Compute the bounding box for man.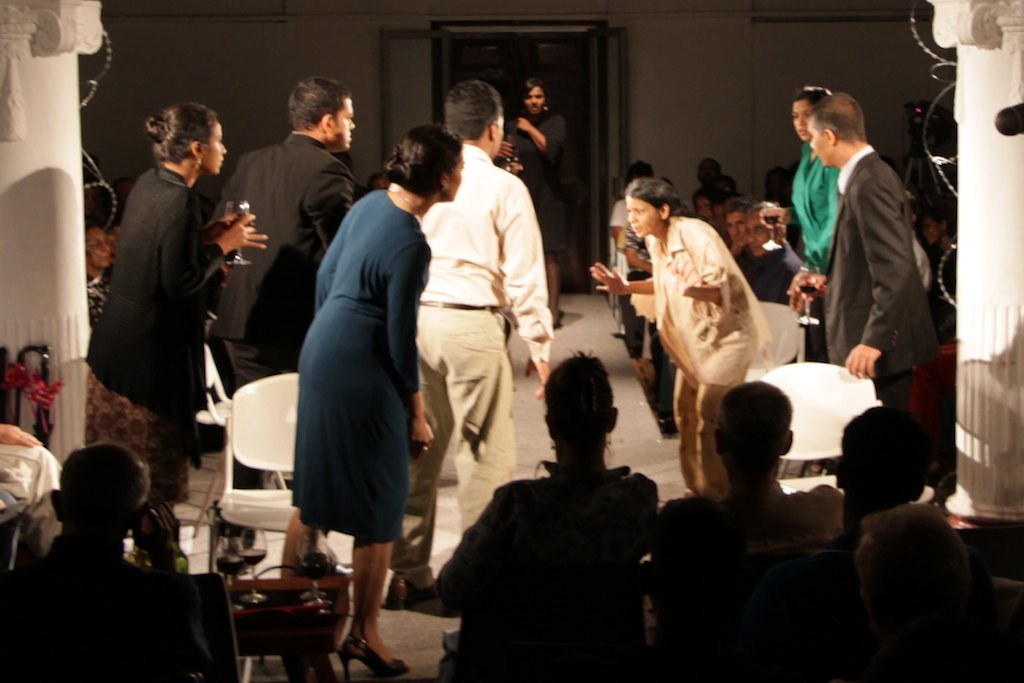
x1=814, y1=405, x2=950, y2=560.
